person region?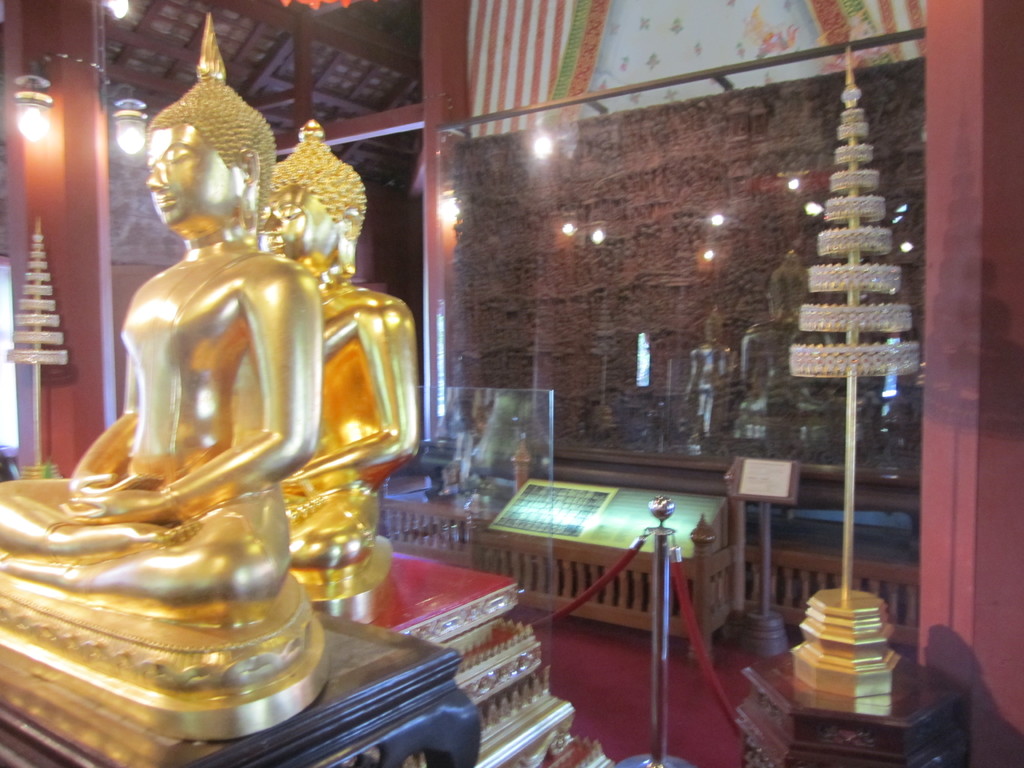
detection(255, 137, 417, 570)
